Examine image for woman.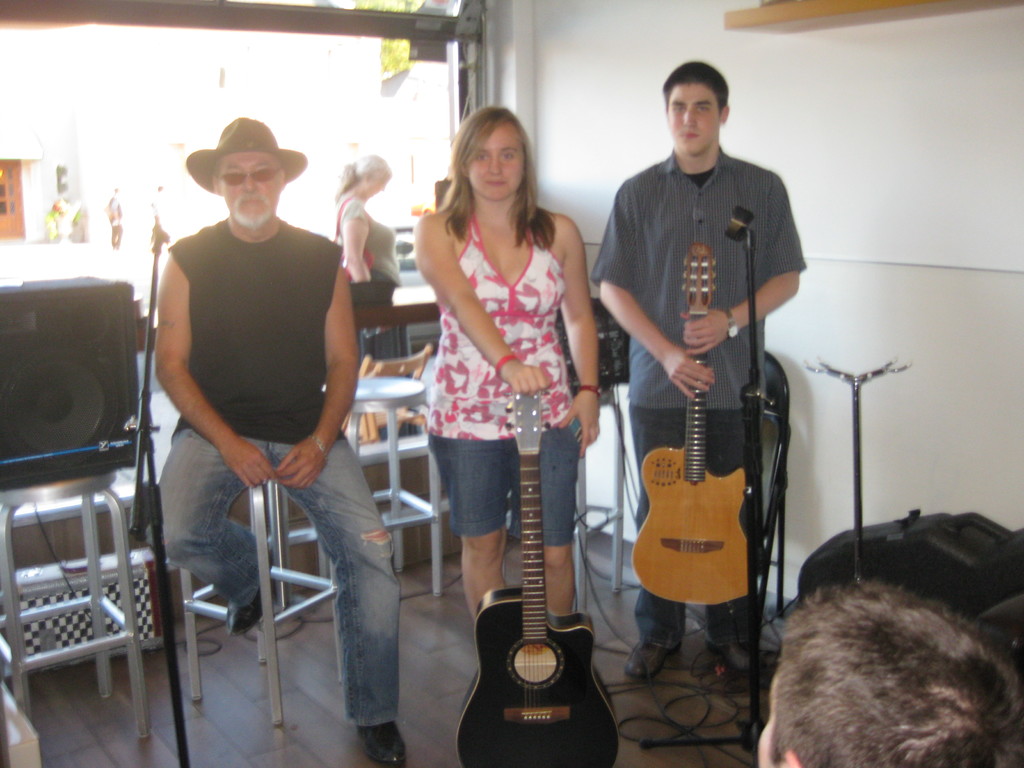
Examination result: locate(395, 100, 607, 703).
